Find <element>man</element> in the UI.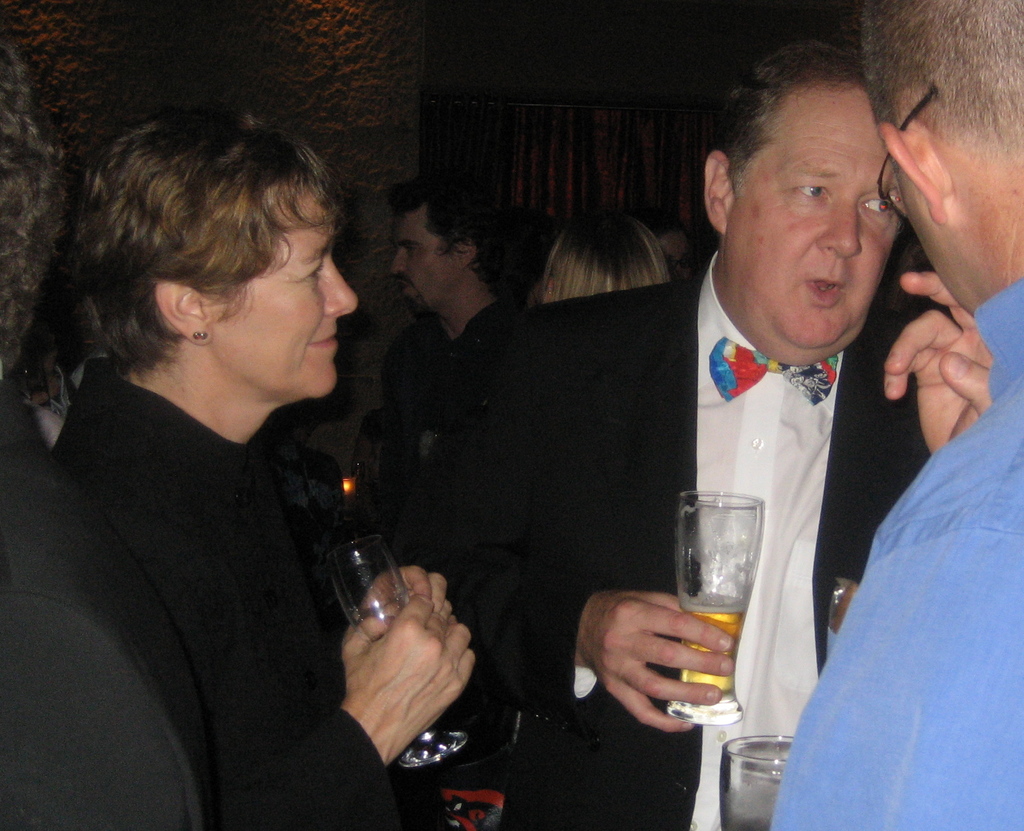
UI element at [x1=379, y1=188, x2=509, y2=365].
